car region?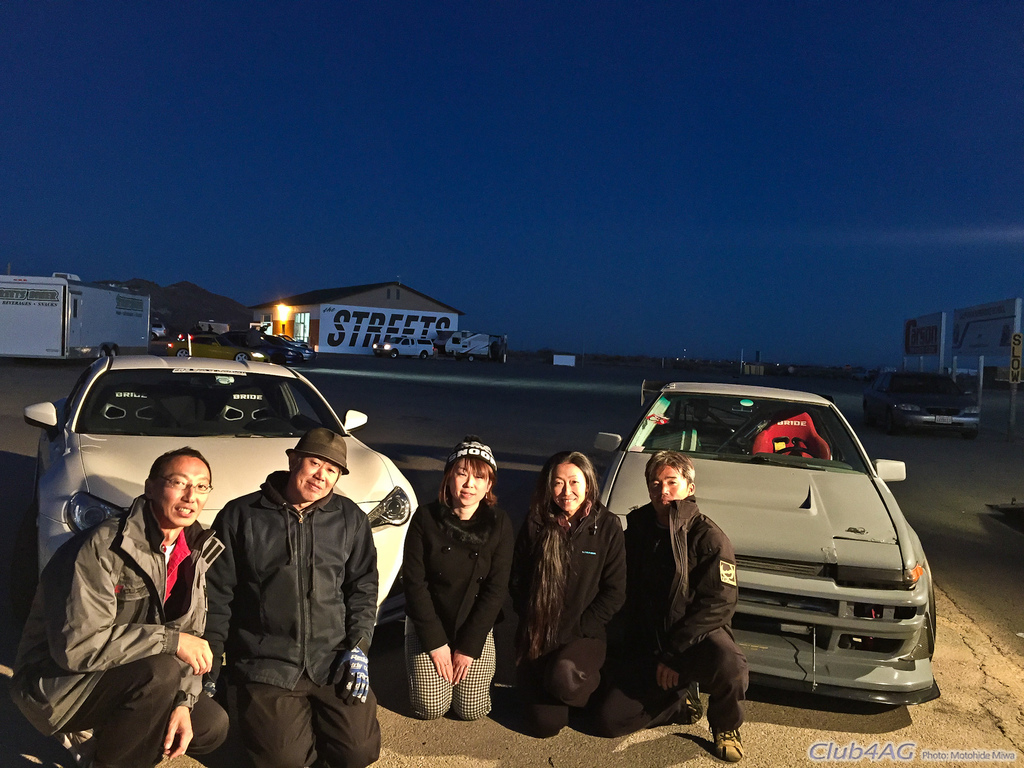
select_region(591, 377, 942, 708)
